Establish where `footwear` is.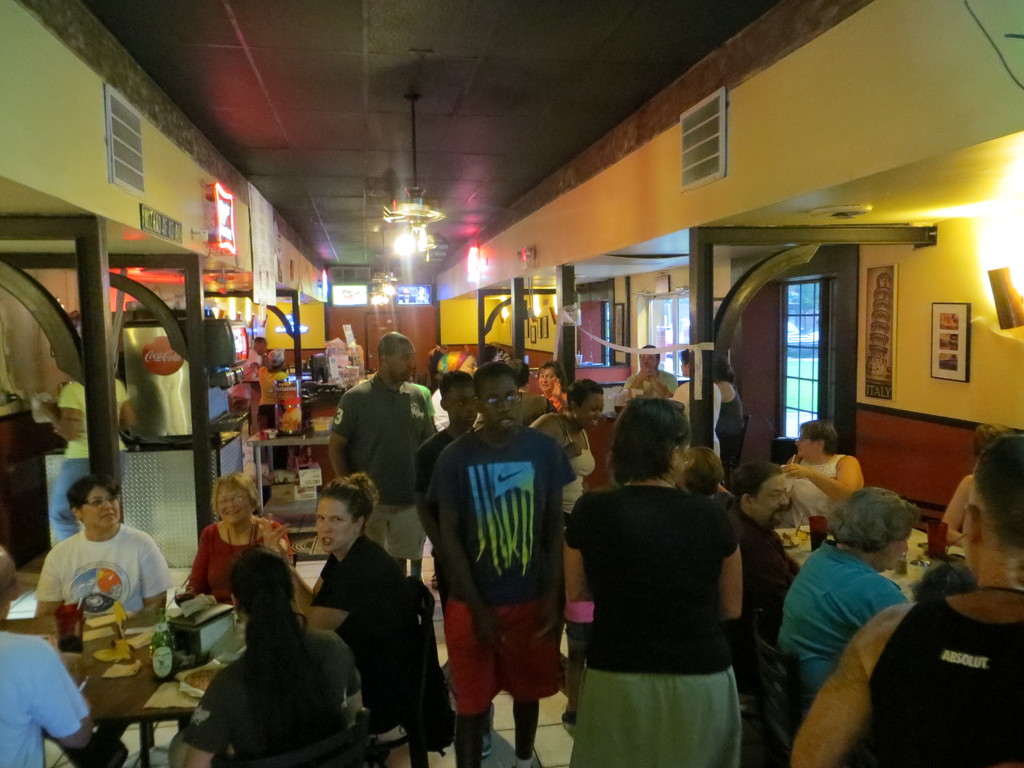
Established at 514:757:535:767.
